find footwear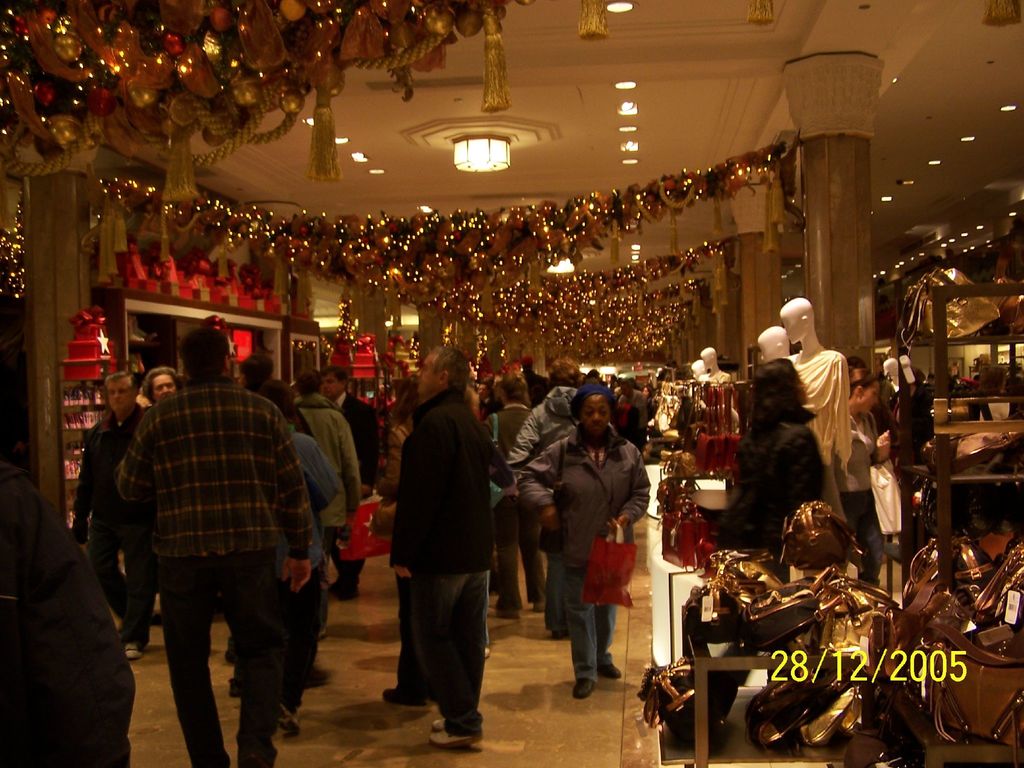
<box>425,720,481,745</box>
